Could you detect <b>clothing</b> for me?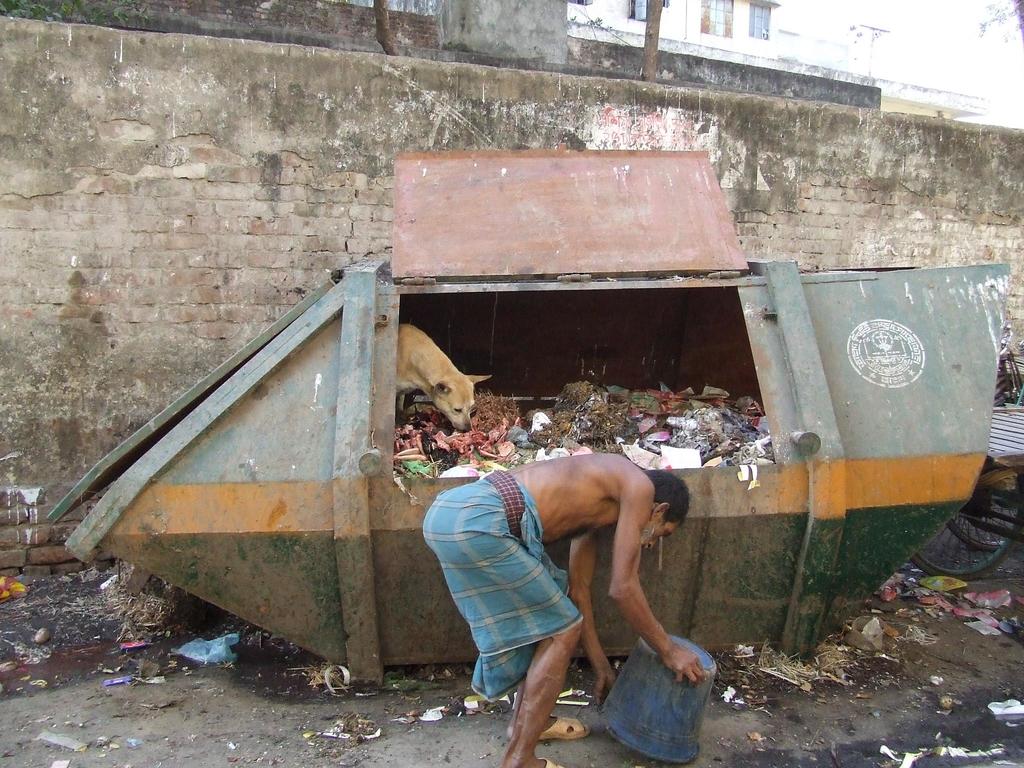
Detection result: x1=422 y1=469 x2=584 y2=703.
